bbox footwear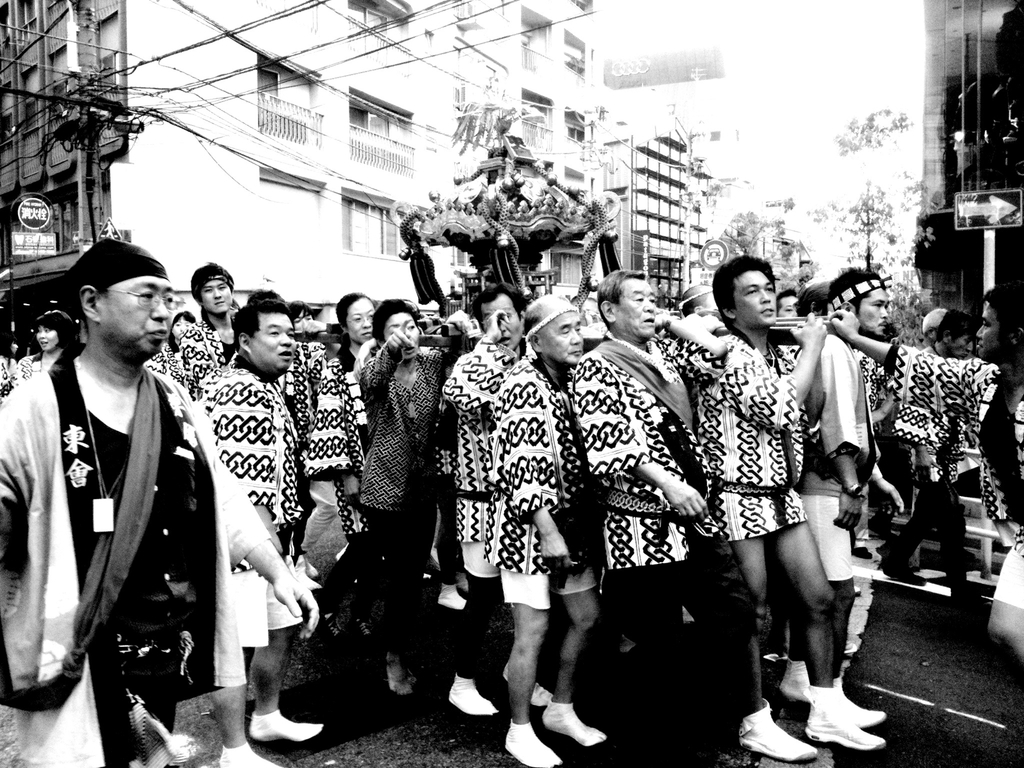
{"x1": 737, "y1": 699, "x2": 818, "y2": 767}
